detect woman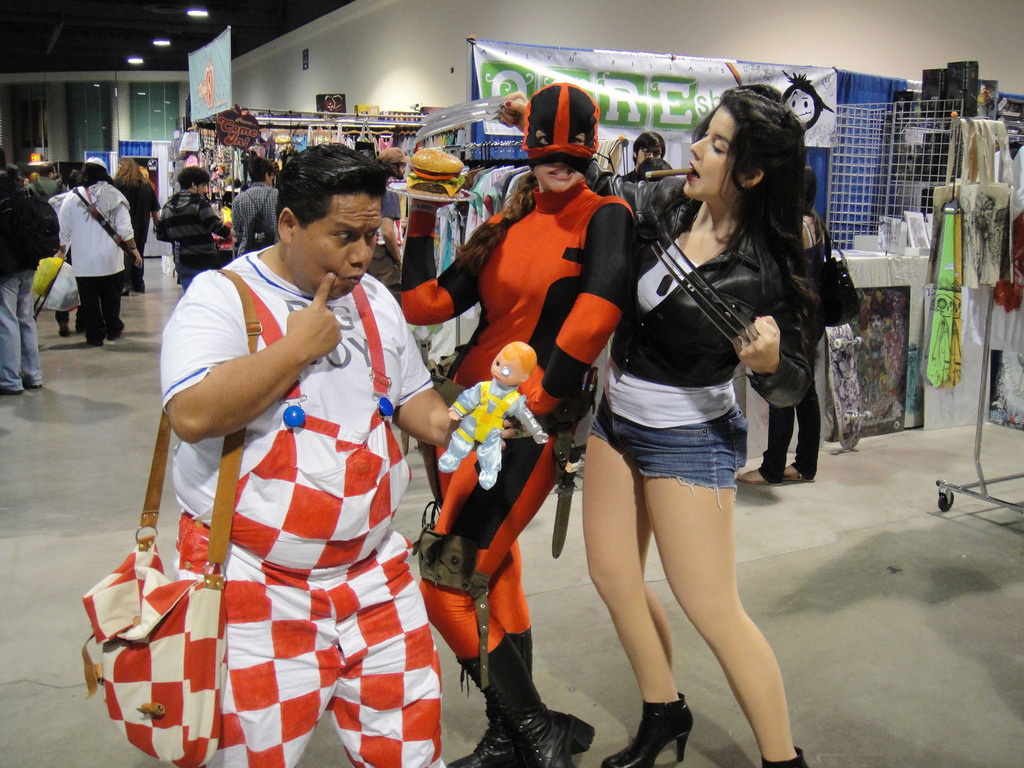
382 79 641 767
